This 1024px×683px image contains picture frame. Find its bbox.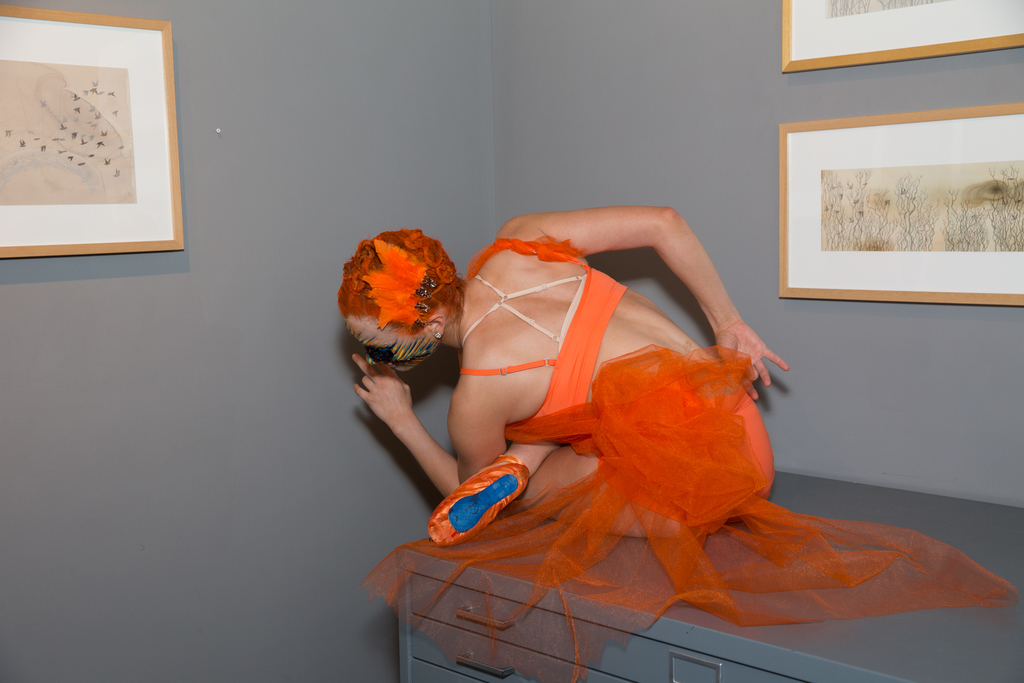
left=0, top=3, right=186, bottom=257.
